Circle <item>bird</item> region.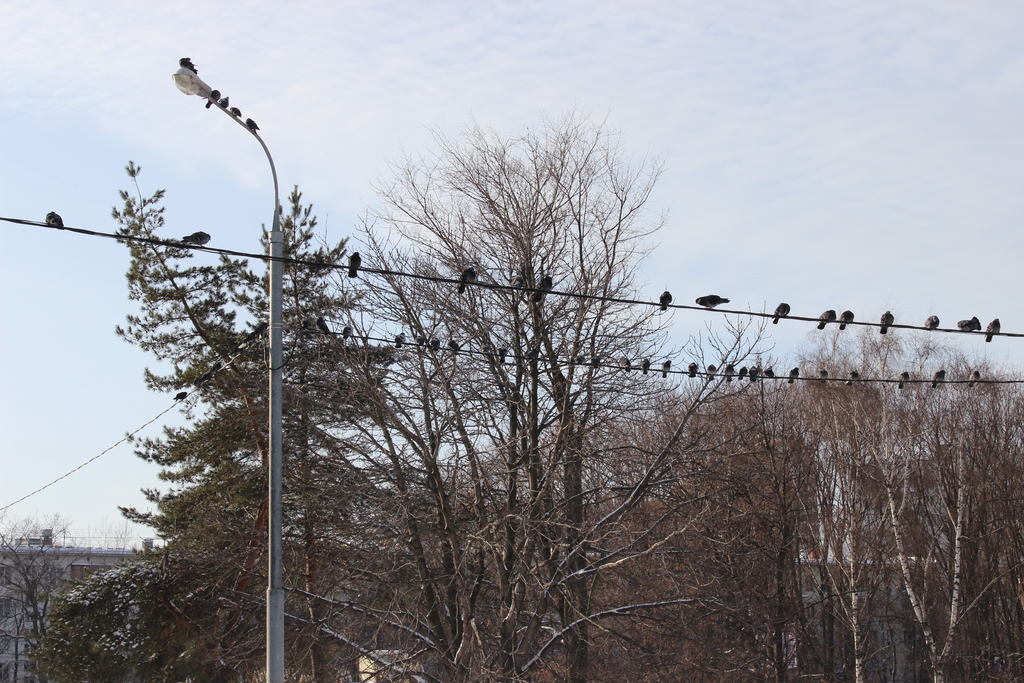
Region: select_region(579, 354, 586, 362).
